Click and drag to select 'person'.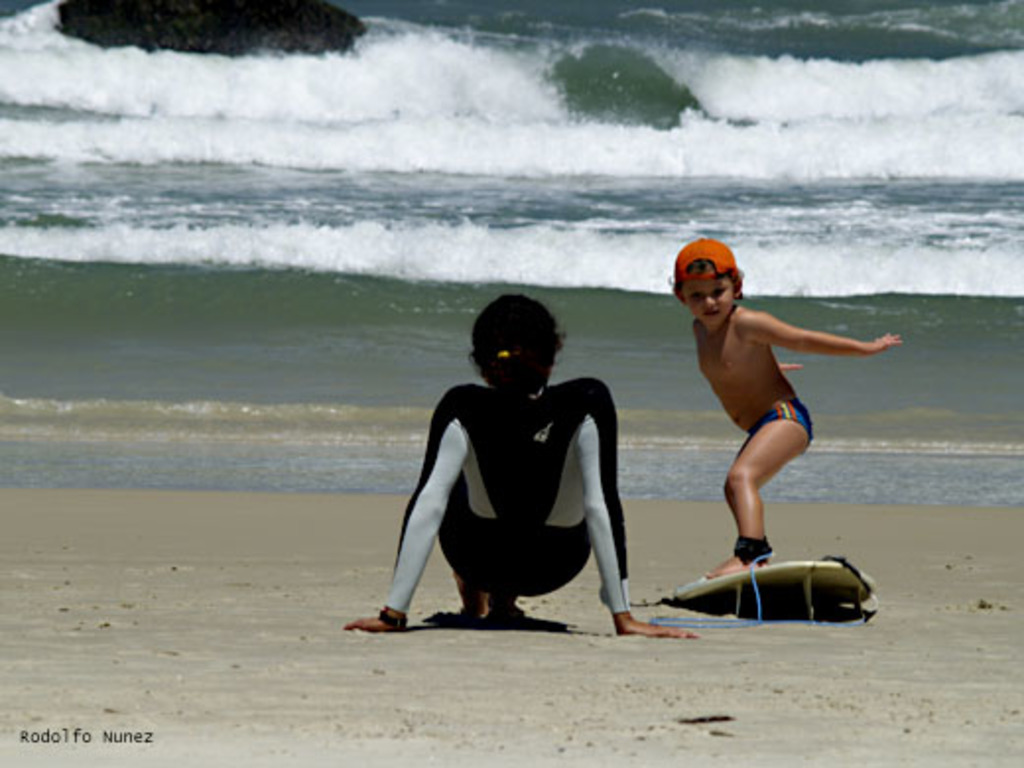
Selection: locate(398, 268, 634, 636).
